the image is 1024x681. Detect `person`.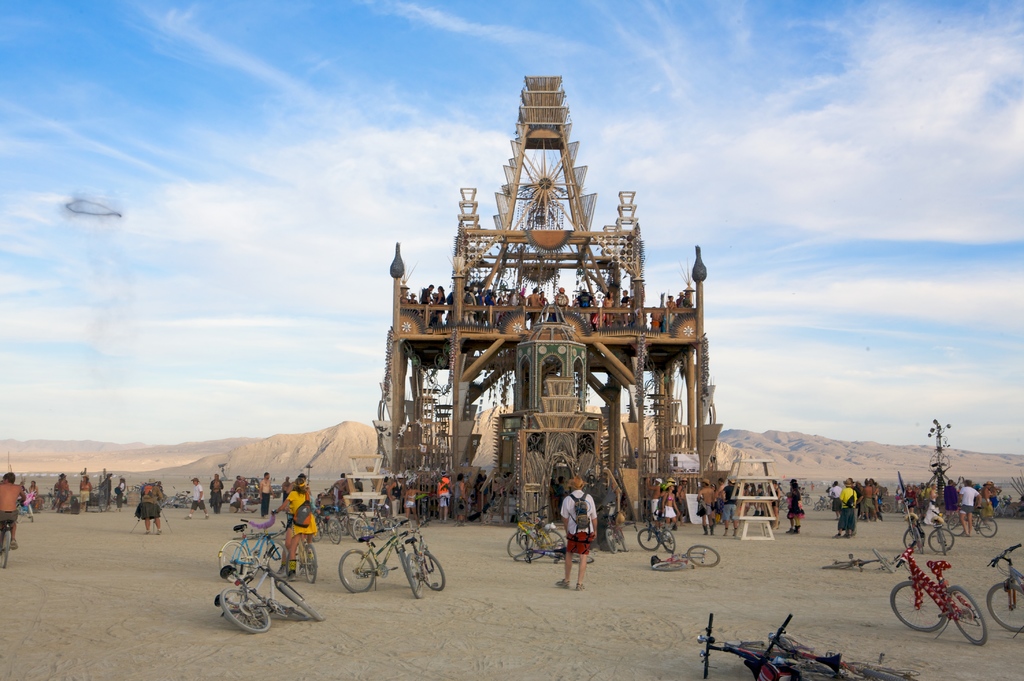
Detection: x1=26 y1=478 x2=39 y2=511.
